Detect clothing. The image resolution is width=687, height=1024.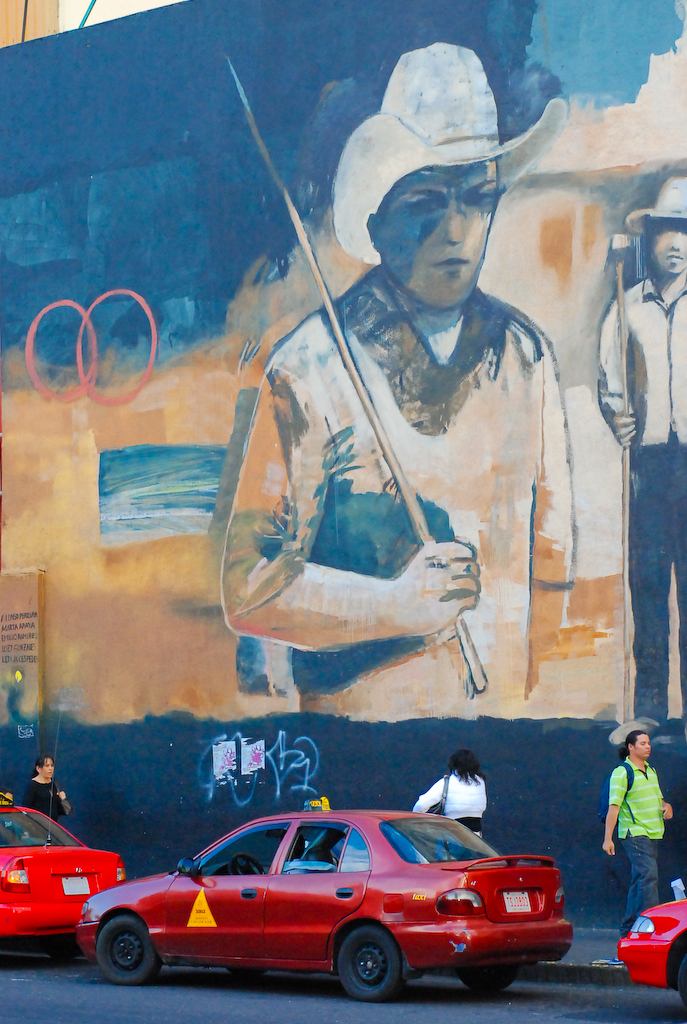
[x1=334, y1=36, x2=568, y2=258].
